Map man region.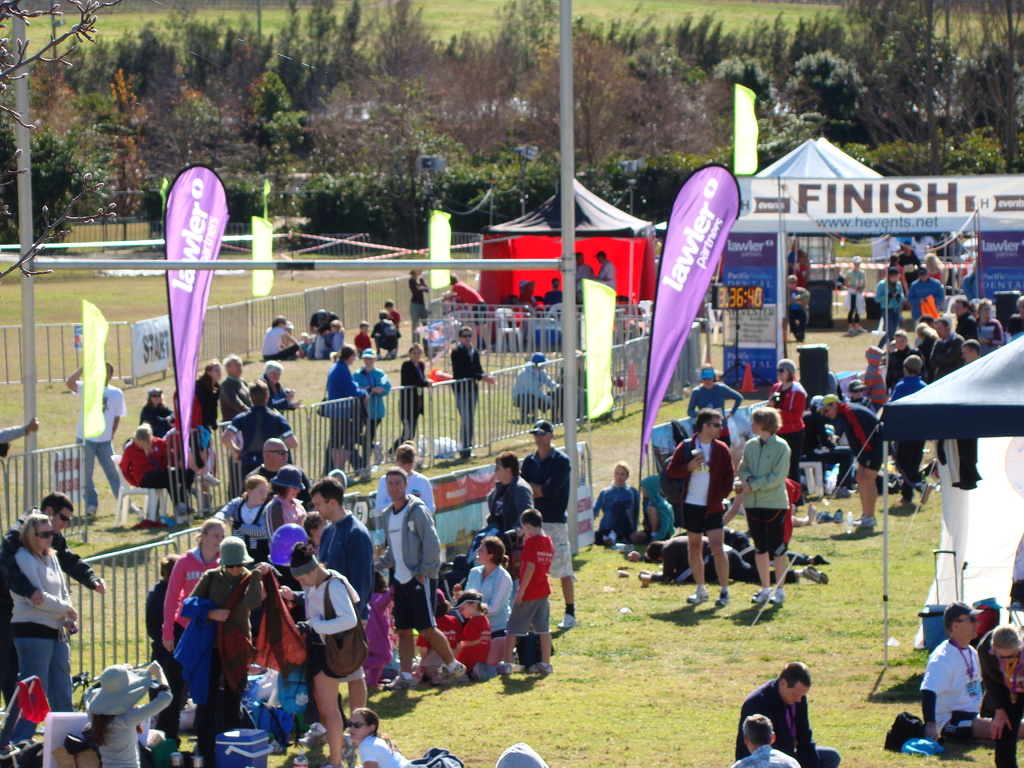
Mapped to (311, 478, 378, 737).
